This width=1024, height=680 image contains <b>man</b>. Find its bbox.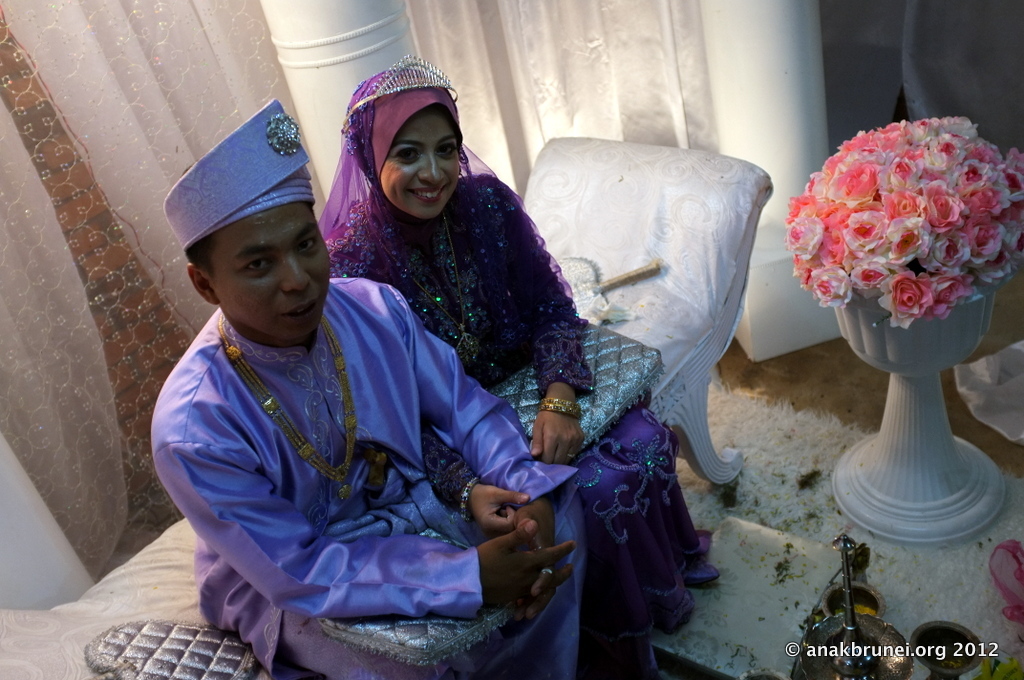
box(151, 138, 584, 679).
